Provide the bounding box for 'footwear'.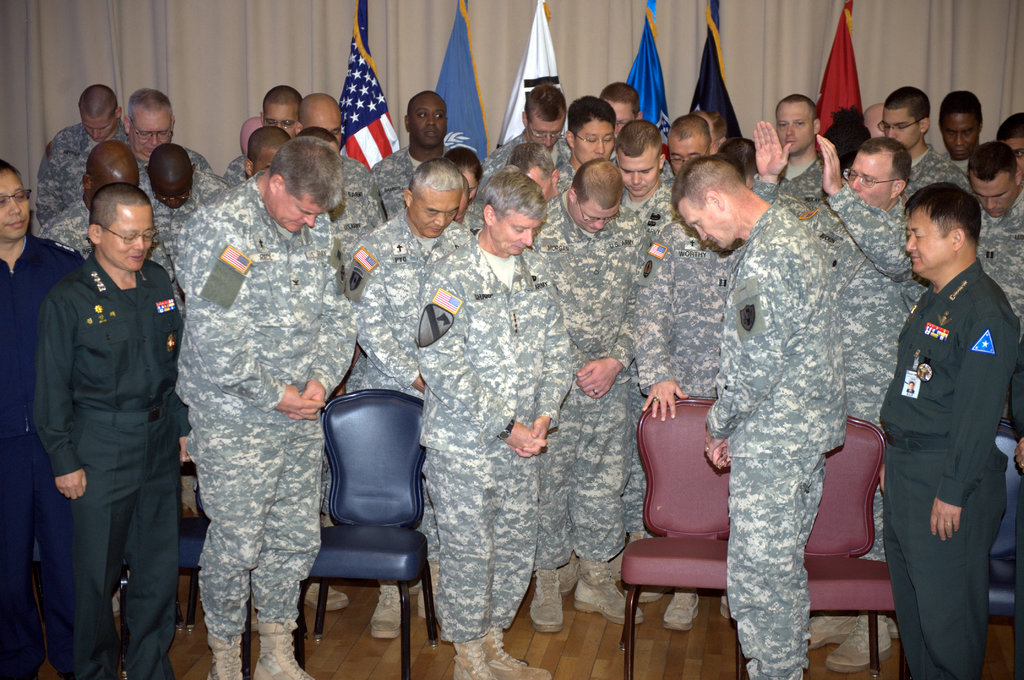
bbox=(450, 631, 493, 679).
